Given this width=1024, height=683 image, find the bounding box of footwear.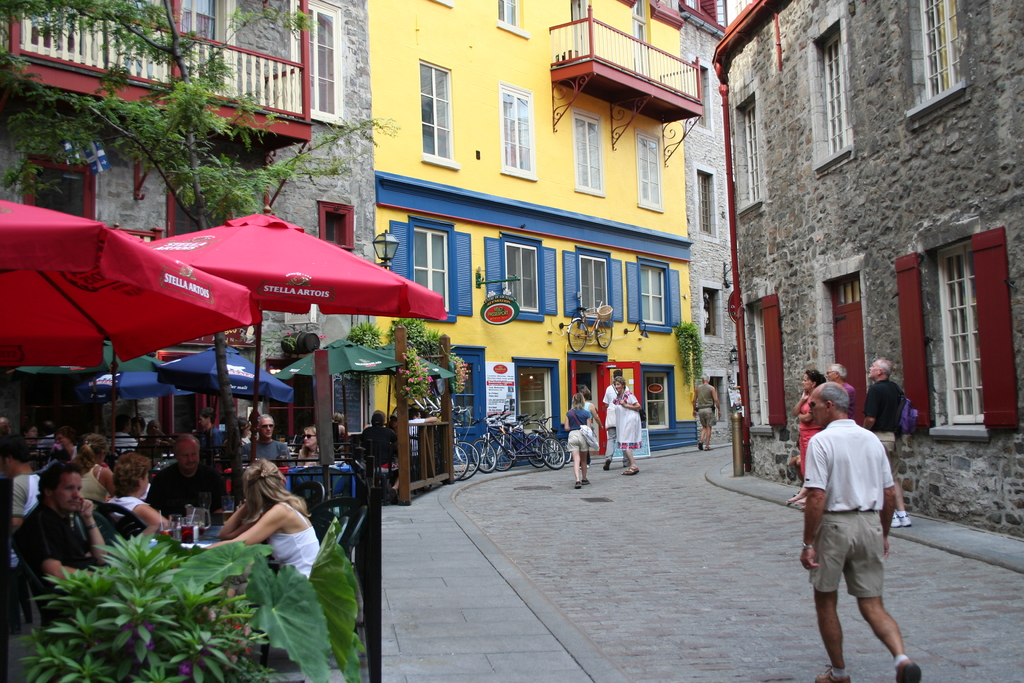
box=[814, 664, 850, 682].
